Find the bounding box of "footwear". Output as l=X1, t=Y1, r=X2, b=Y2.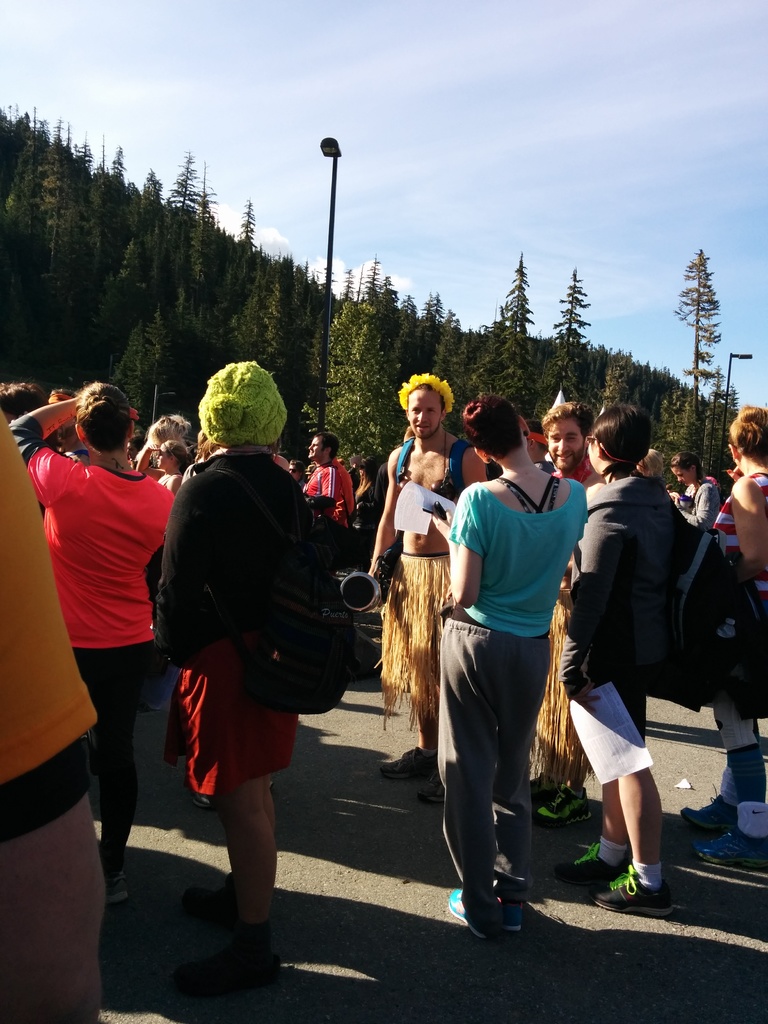
l=595, t=864, r=671, b=922.
